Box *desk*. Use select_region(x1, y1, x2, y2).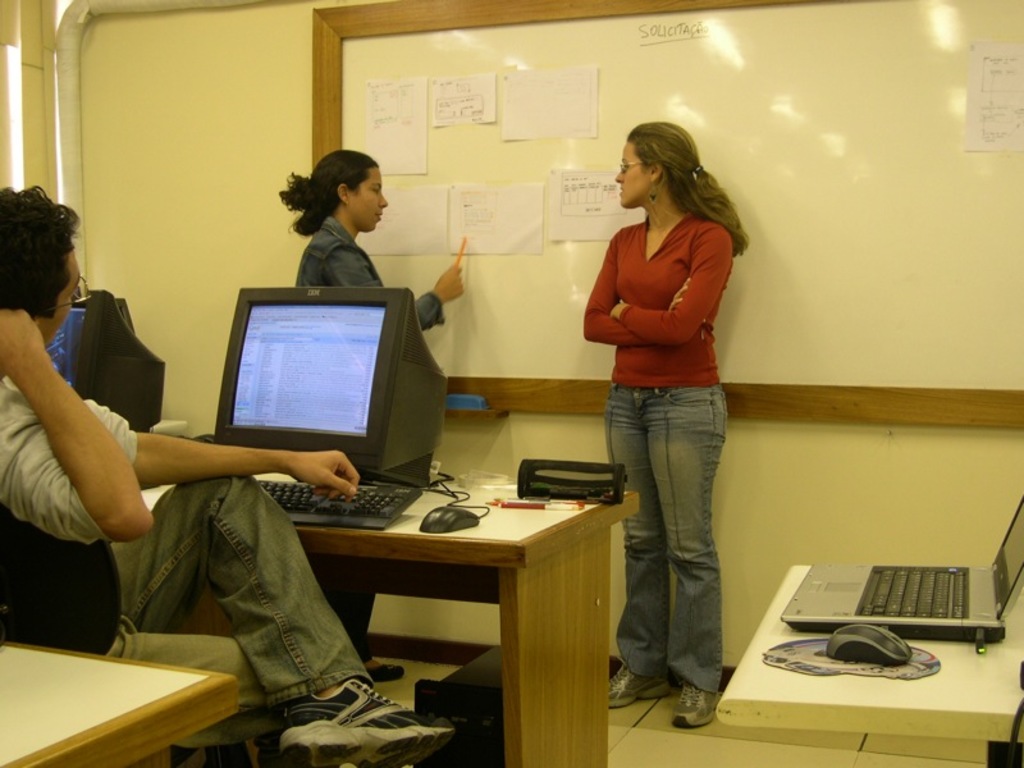
select_region(677, 535, 1007, 751).
